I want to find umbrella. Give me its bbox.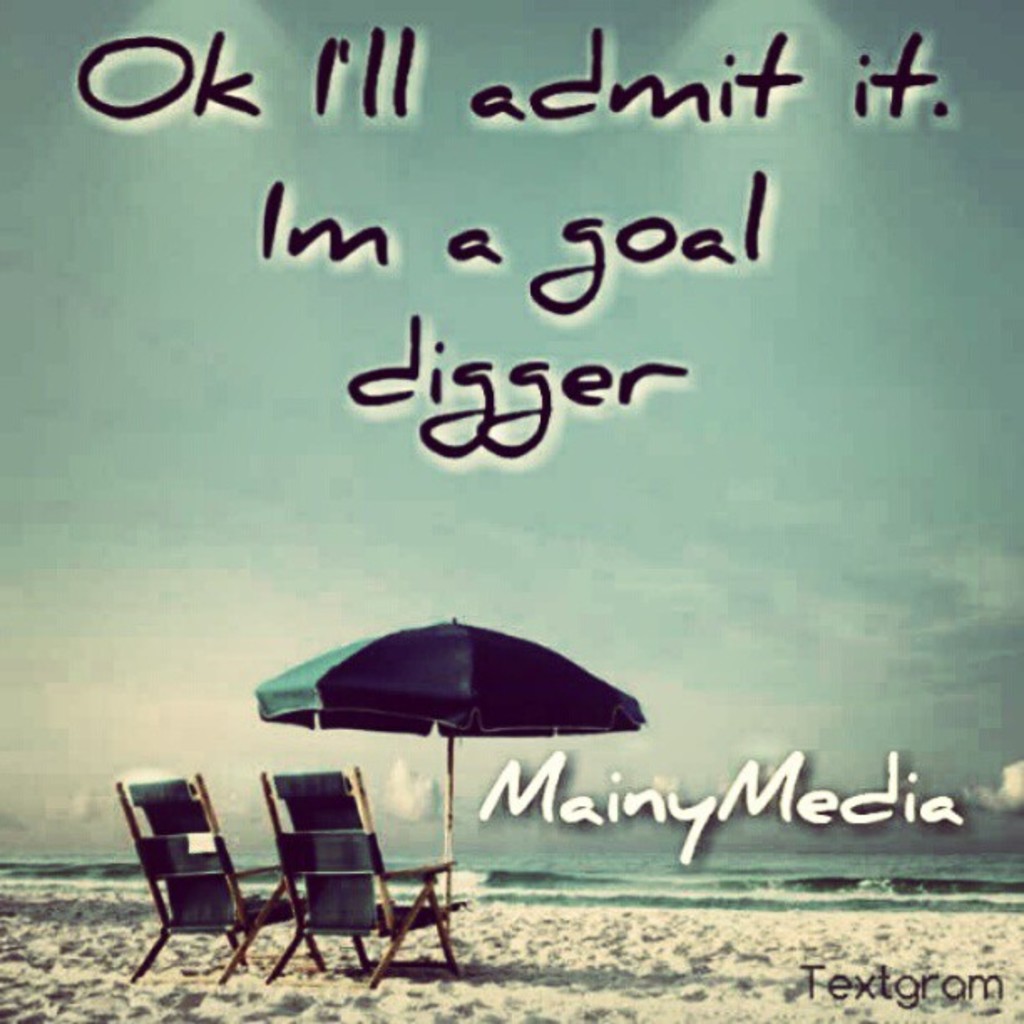
{"x1": 244, "y1": 616, "x2": 659, "y2": 945}.
